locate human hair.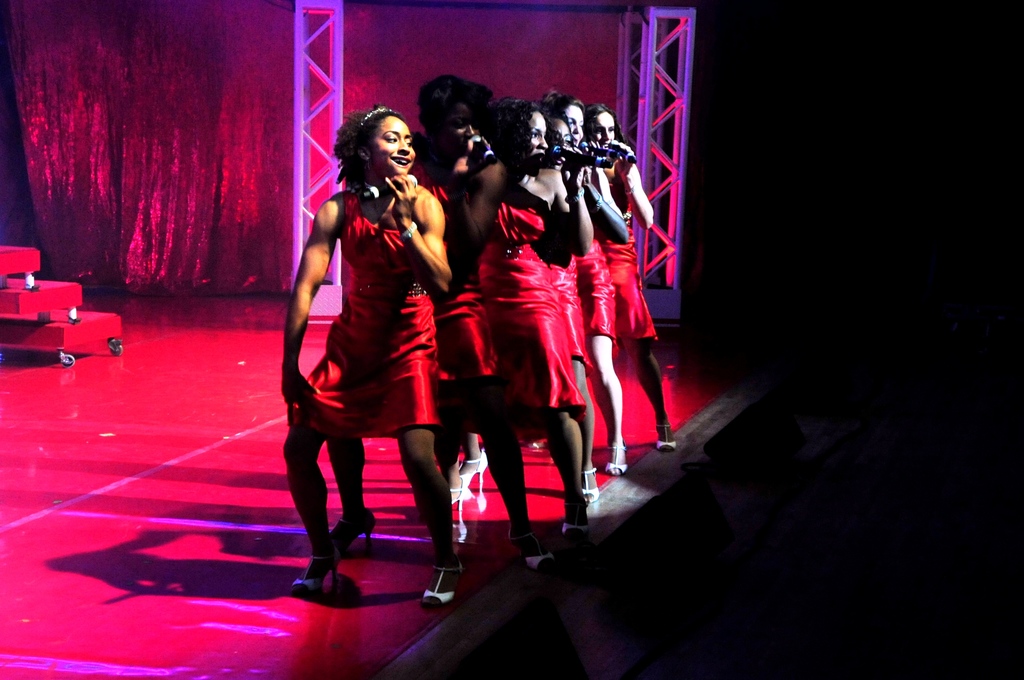
Bounding box: select_region(541, 102, 577, 153).
